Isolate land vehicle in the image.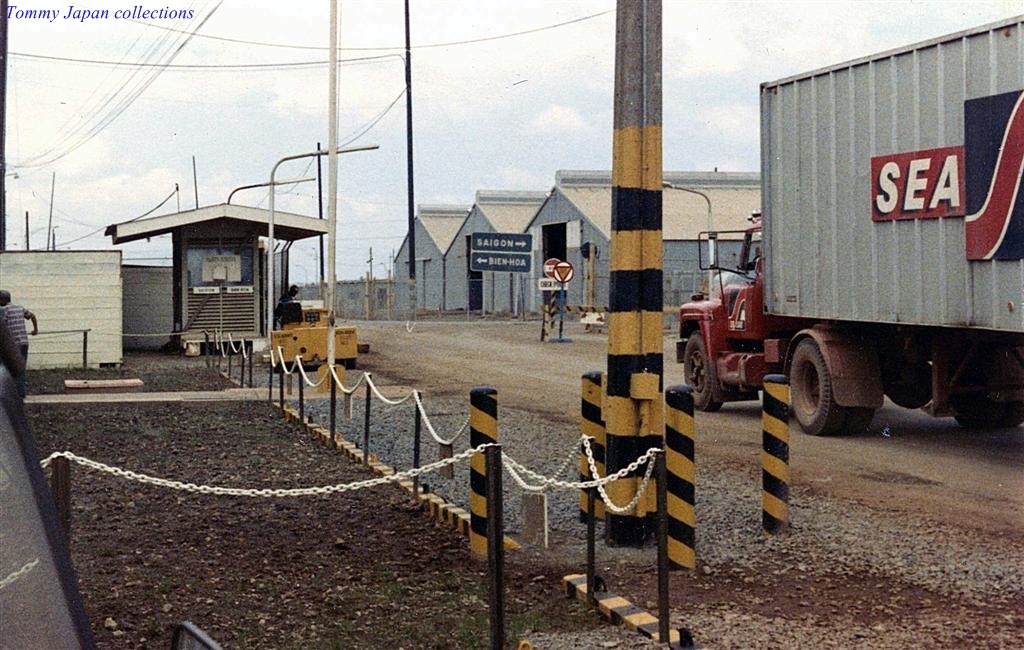
Isolated region: [x1=675, y1=18, x2=1023, y2=436].
